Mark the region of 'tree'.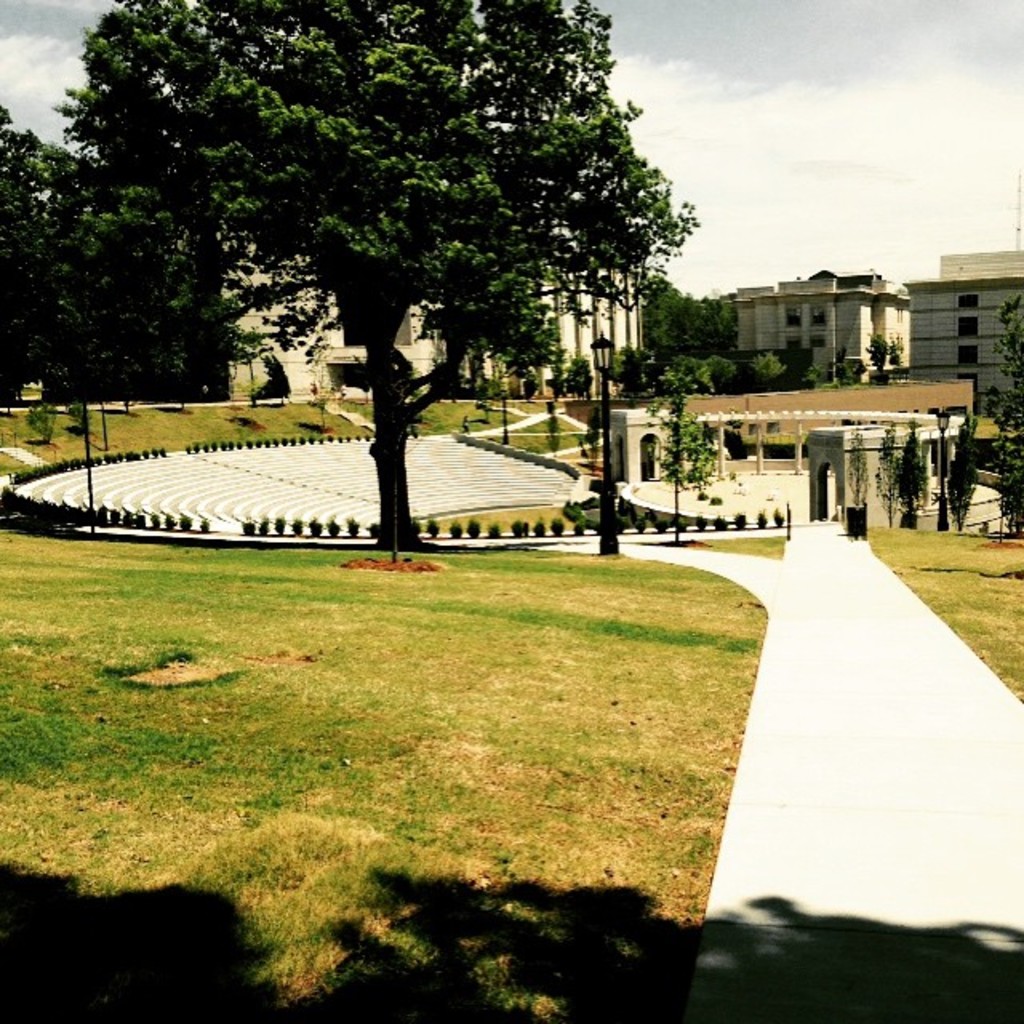
Region: (left=547, top=352, right=594, bottom=402).
